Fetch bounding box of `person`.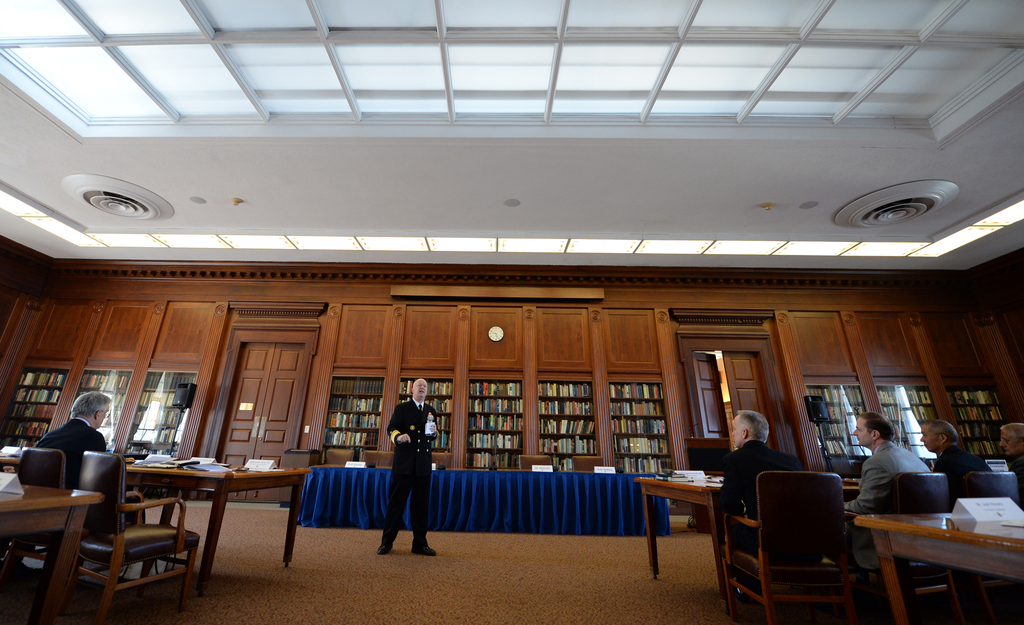
Bbox: box(925, 418, 989, 490).
